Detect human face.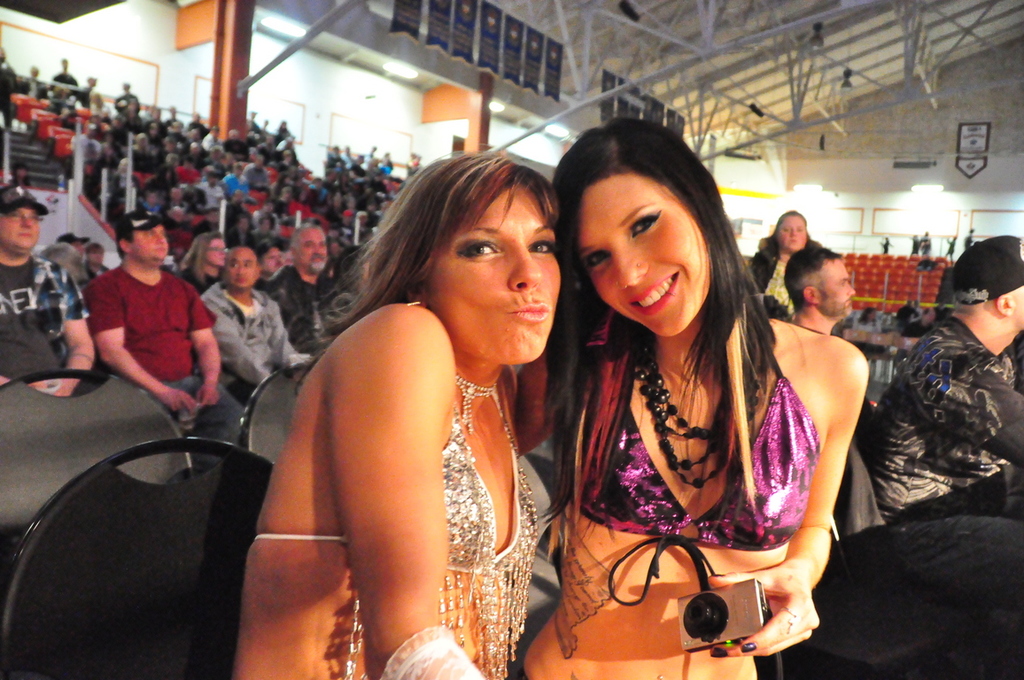
Detected at 572:164:707:337.
